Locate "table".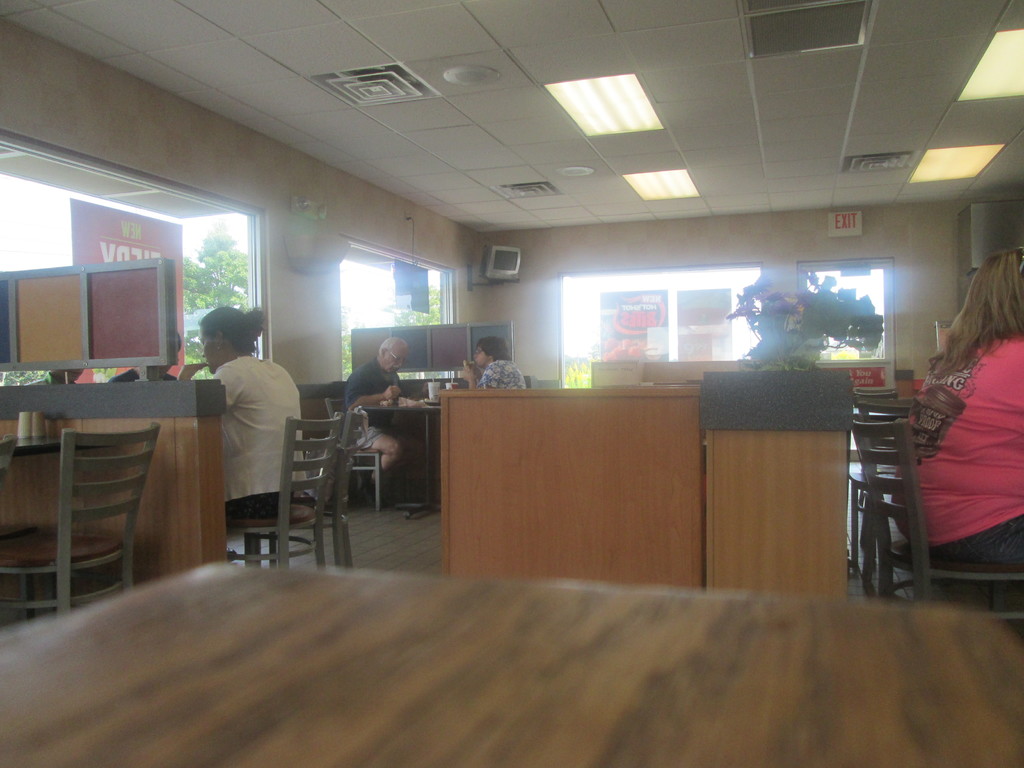
Bounding box: (x1=0, y1=431, x2=112, y2=543).
